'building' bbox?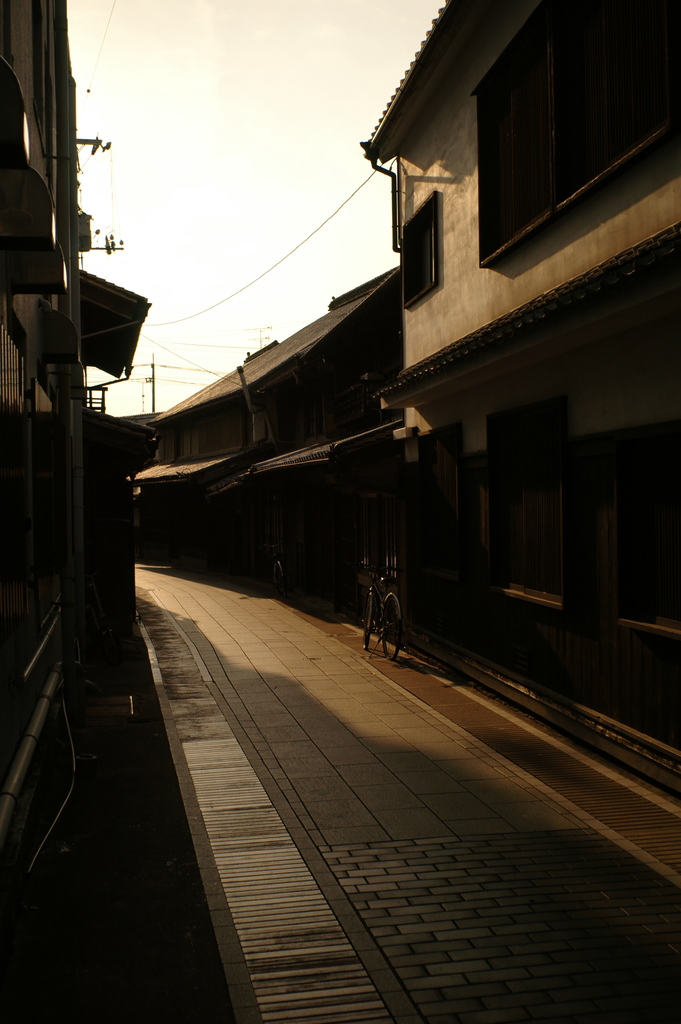
[left=122, top=264, right=407, bottom=624]
